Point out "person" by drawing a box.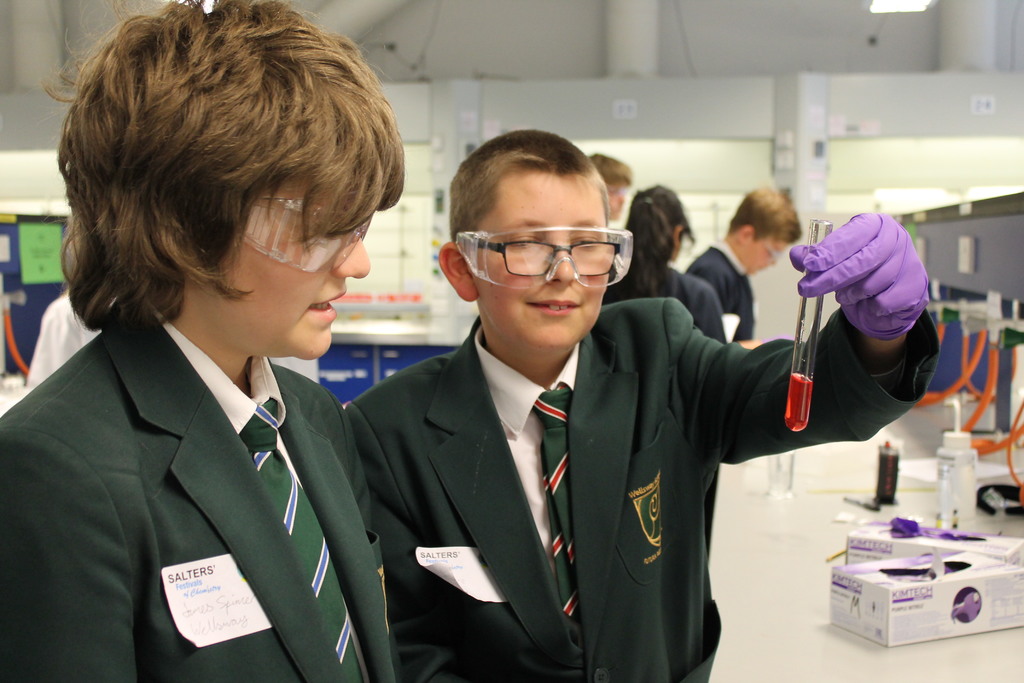
[685, 172, 809, 353].
